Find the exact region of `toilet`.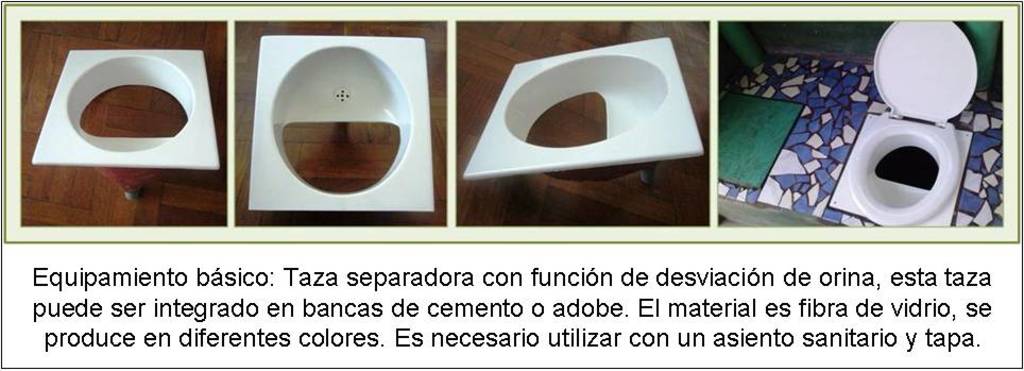
Exact region: {"x1": 462, "y1": 33, "x2": 699, "y2": 188}.
